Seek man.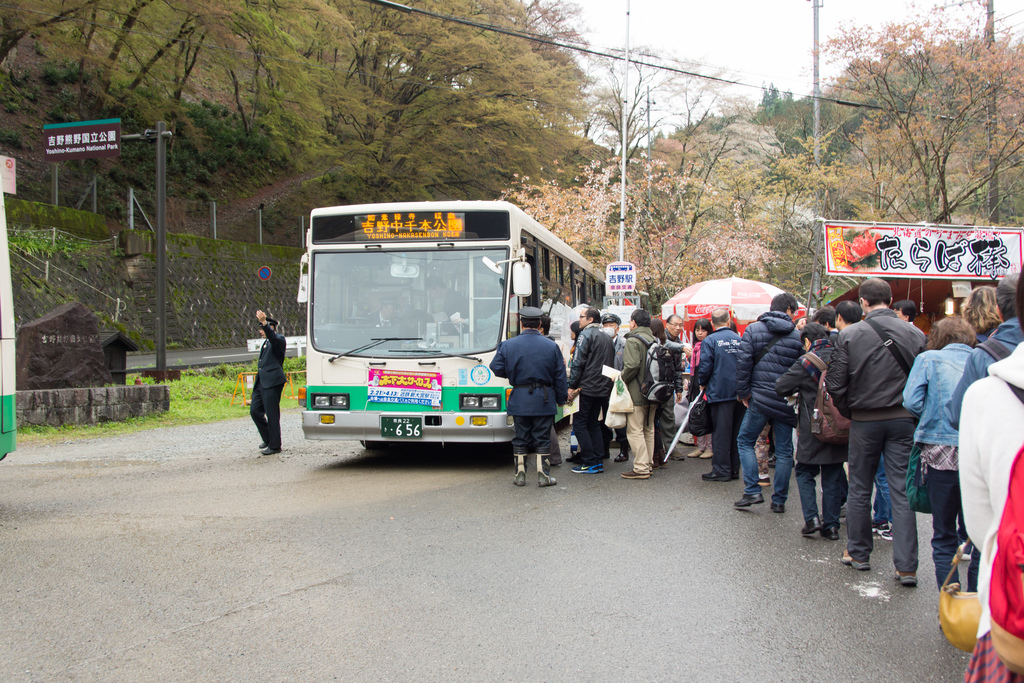
bbox=[883, 299, 927, 342].
